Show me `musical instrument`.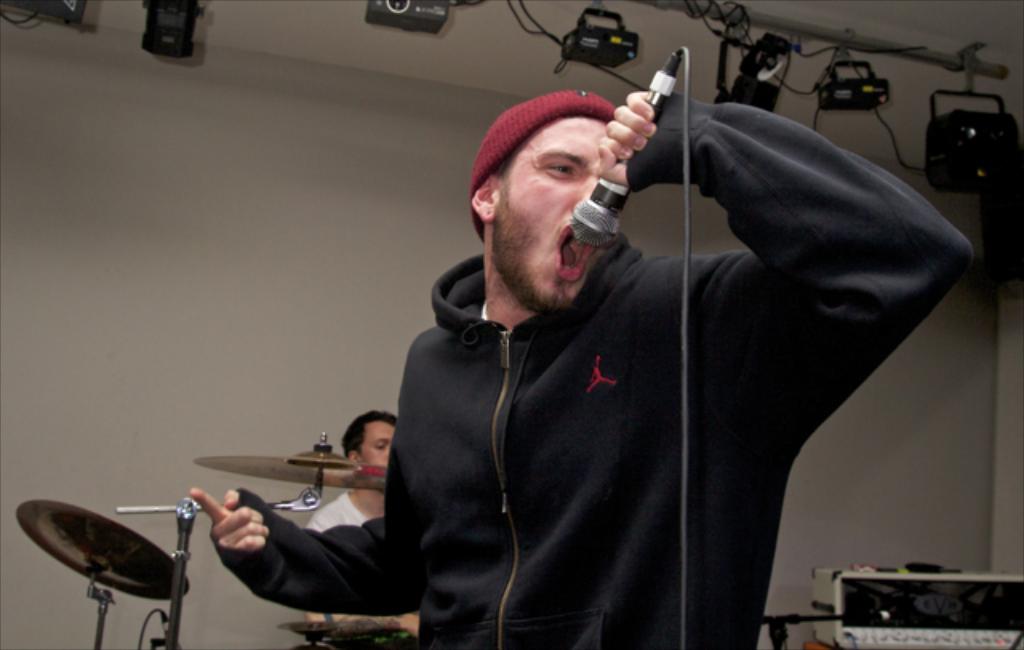
`musical instrument` is here: <region>6, 498, 192, 605</region>.
